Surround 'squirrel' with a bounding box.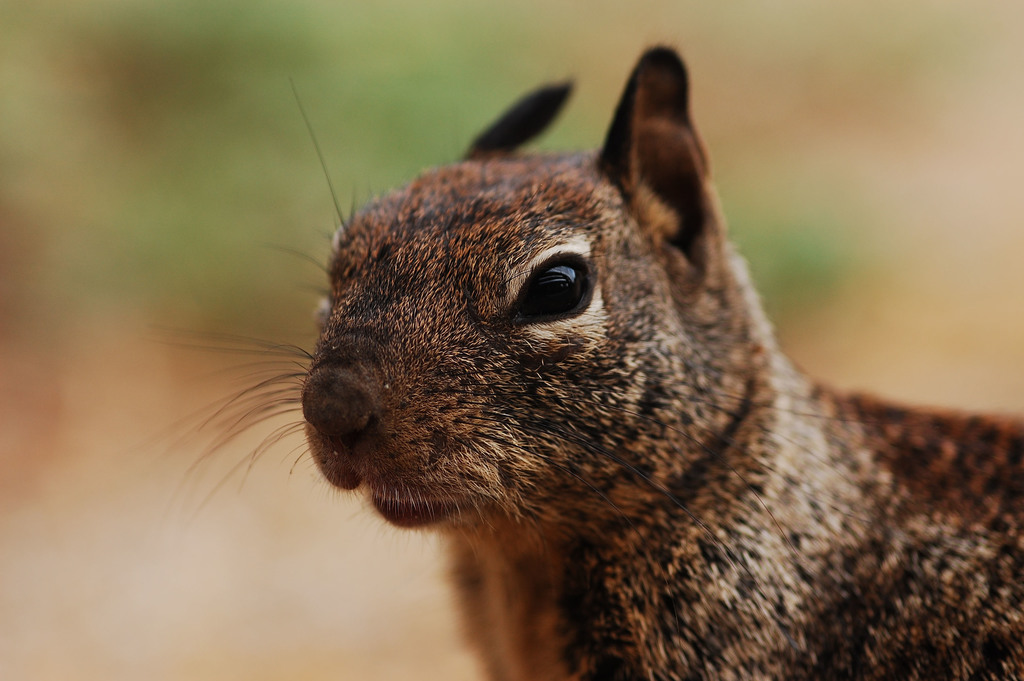
select_region(132, 61, 1020, 678).
